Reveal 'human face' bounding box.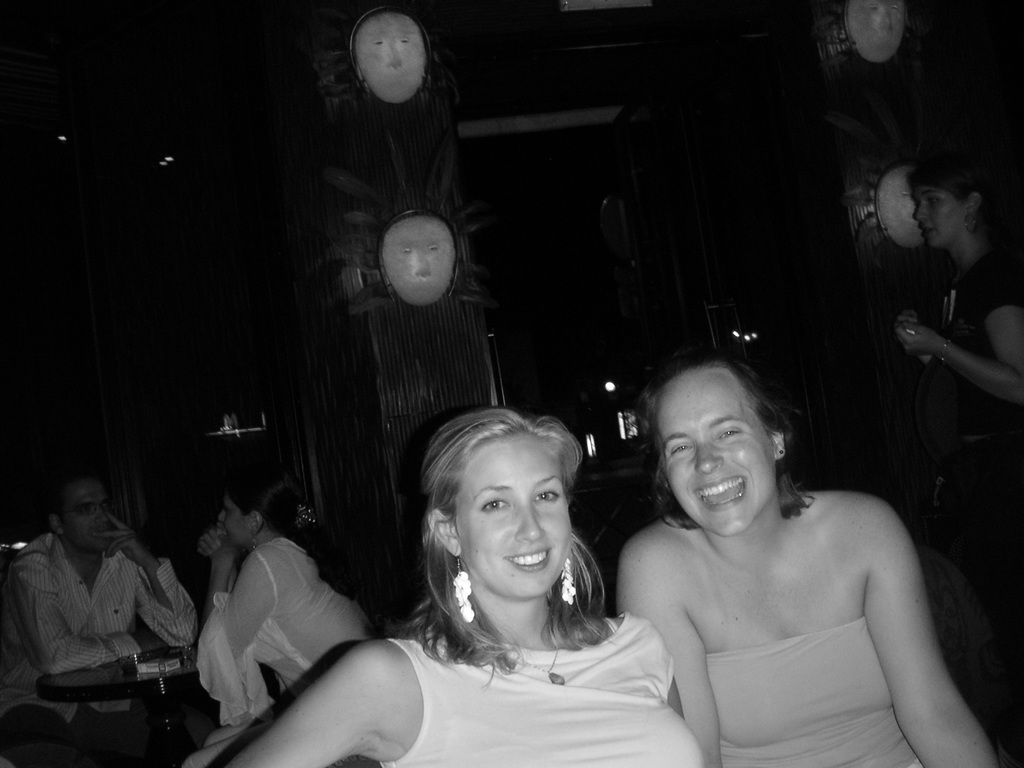
Revealed: 908/186/969/252.
